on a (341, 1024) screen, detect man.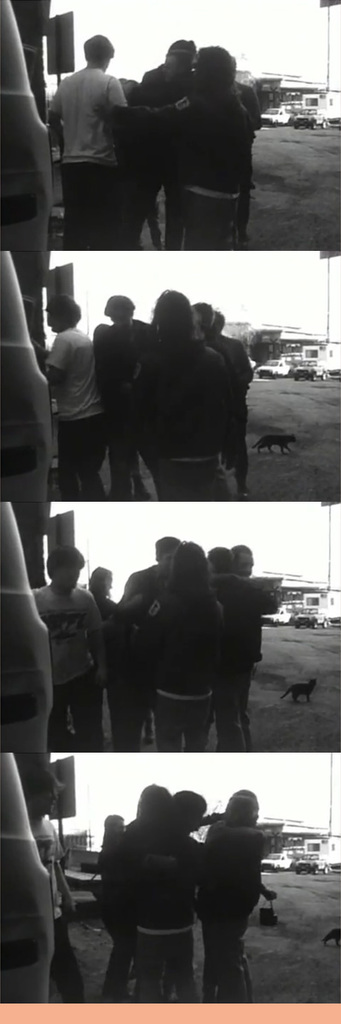
[left=39, top=293, right=113, bottom=499].
